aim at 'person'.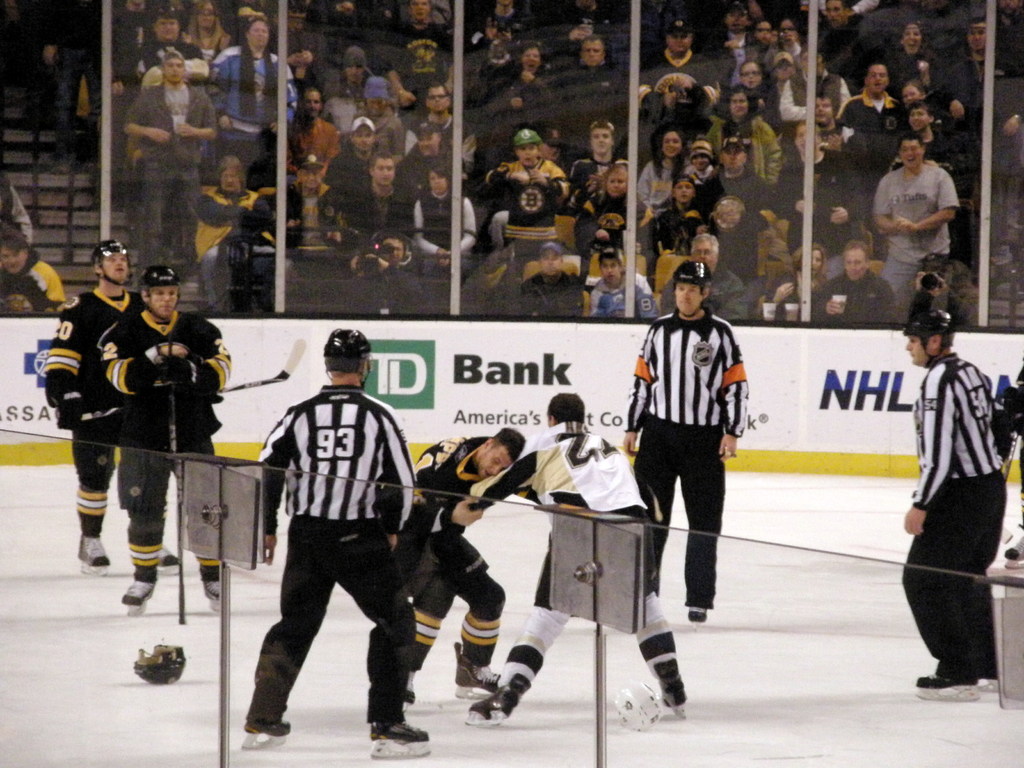
Aimed at BBox(762, 230, 833, 310).
